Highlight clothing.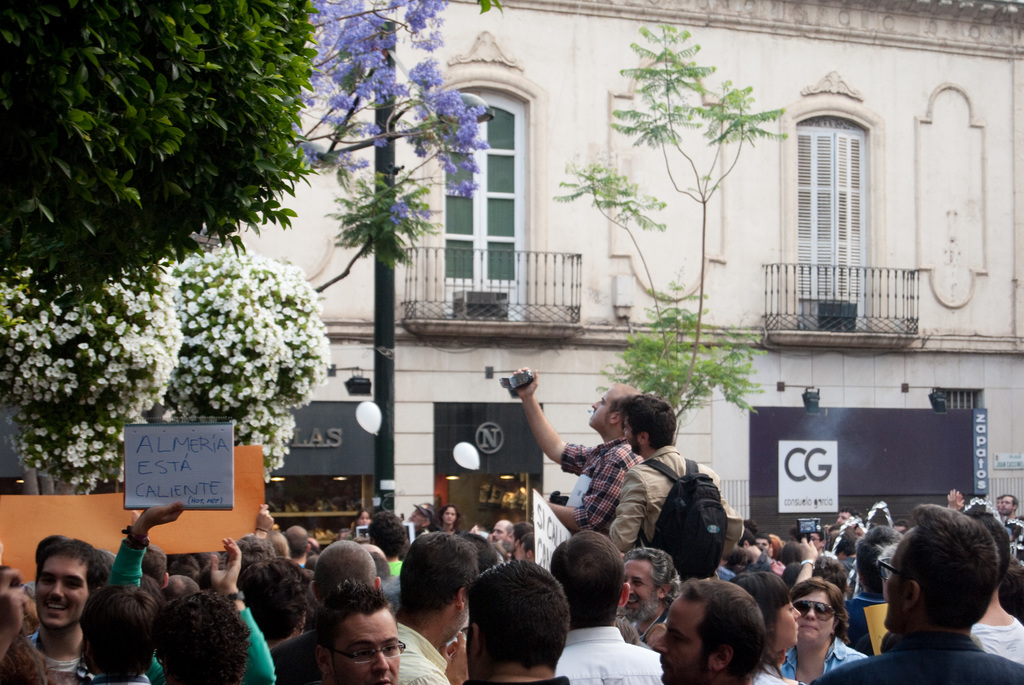
Highlighted region: (596,426,748,591).
